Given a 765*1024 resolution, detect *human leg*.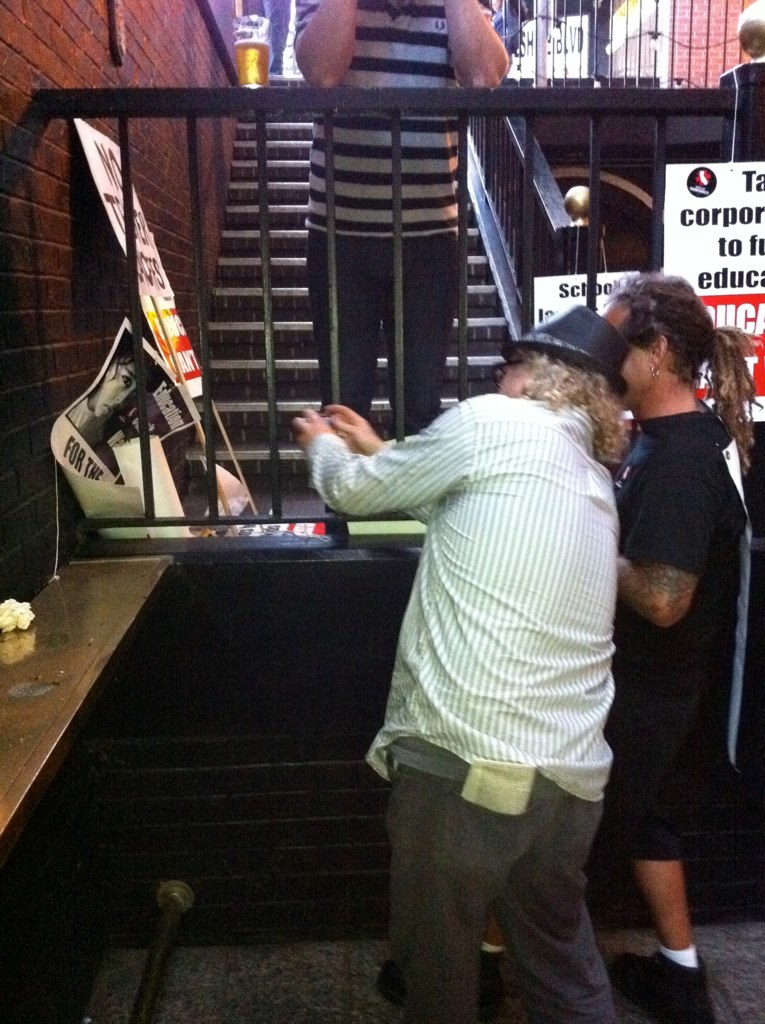
634/858/705/1023.
